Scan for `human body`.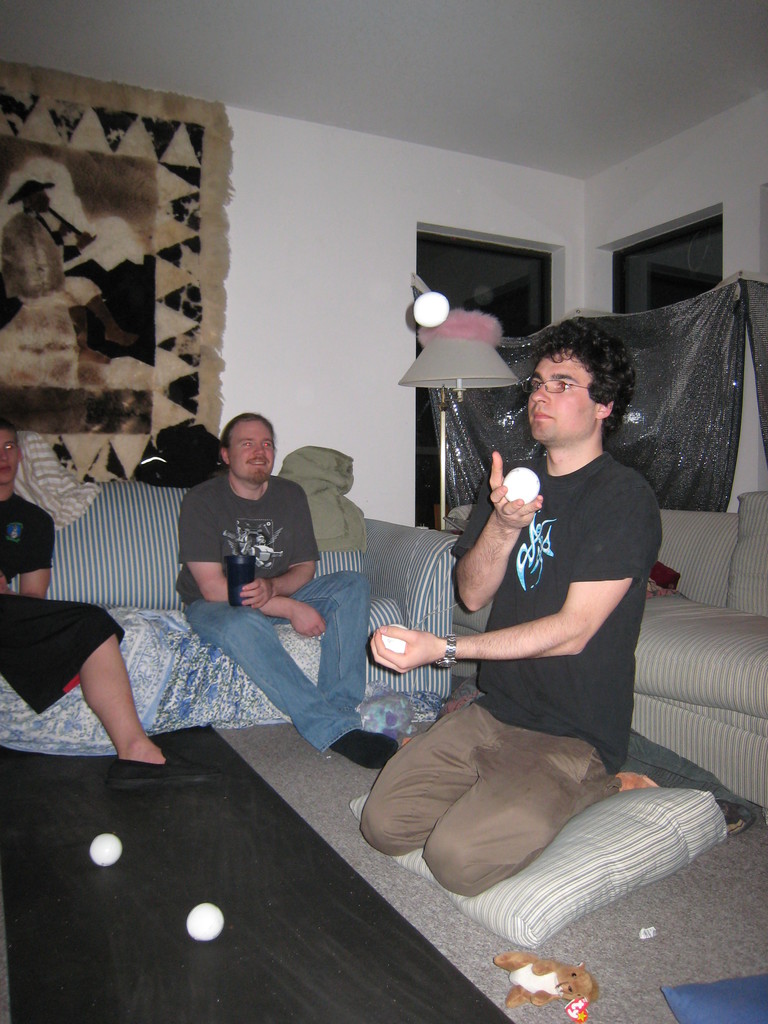
Scan result: (371,342,690,935).
